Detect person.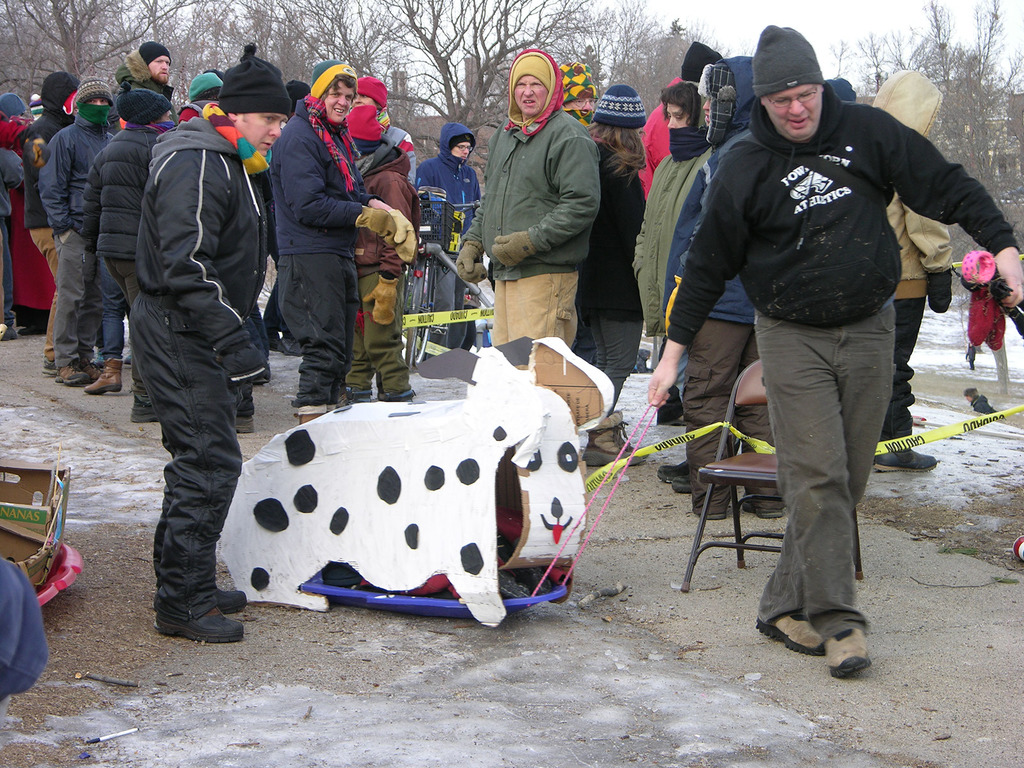
Detected at {"left": 272, "top": 52, "right": 413, "bottom": 444}.
